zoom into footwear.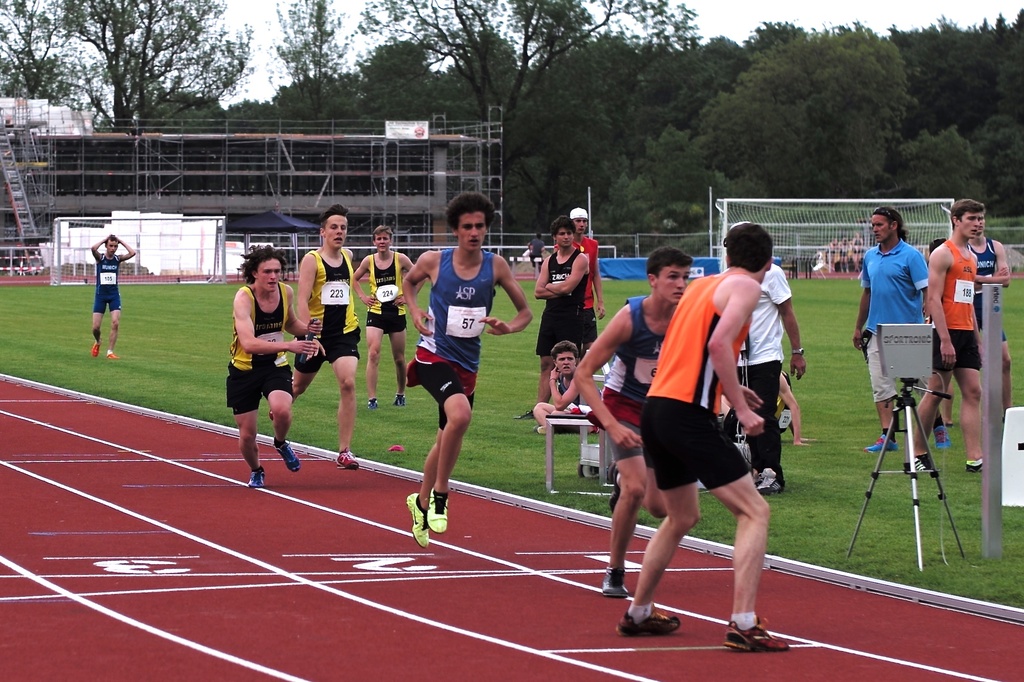
Zoom target: x1=538 y1=418 x2=547 y2=432.
